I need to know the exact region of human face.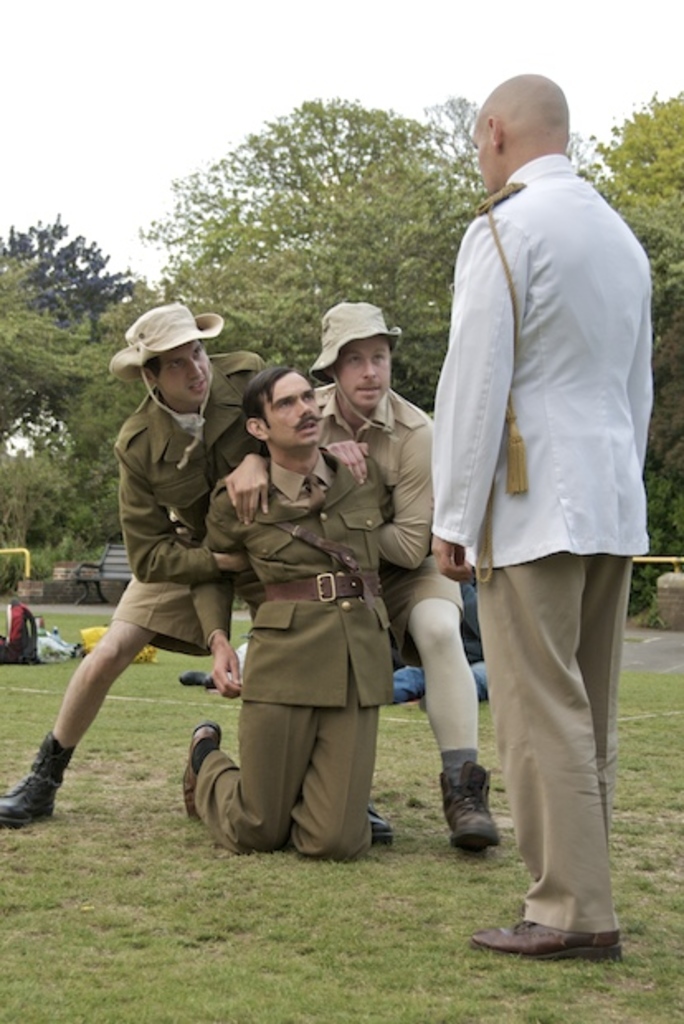
Region: pyautogui.locateOnScreen(334, 335, 393, 401).
